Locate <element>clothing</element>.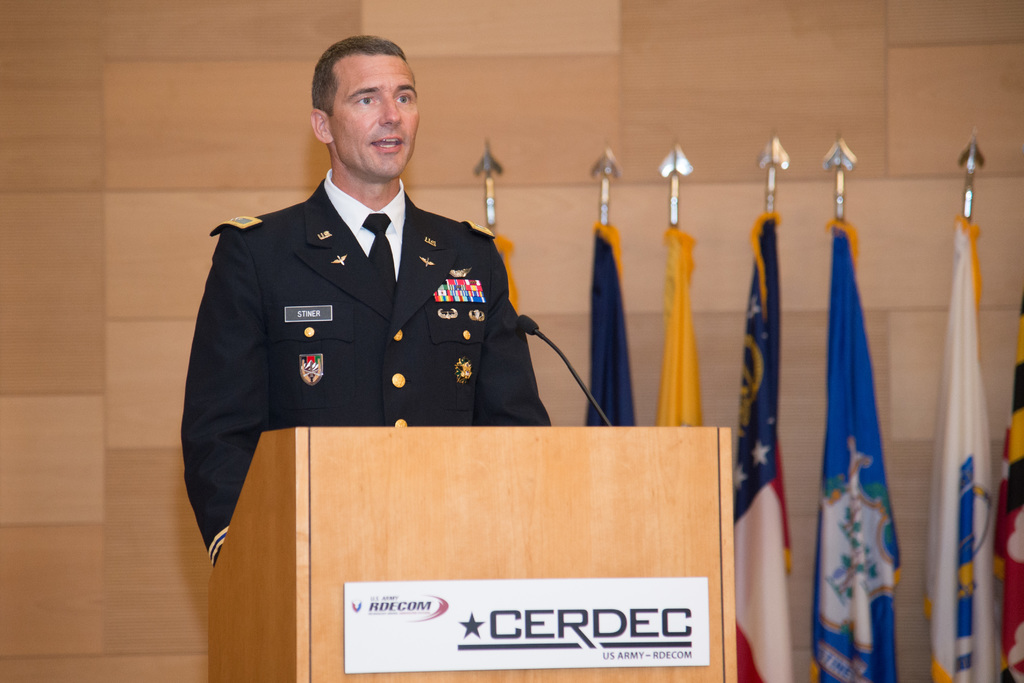
Bounding box: bbox=[999, 301, 1023, 677].
